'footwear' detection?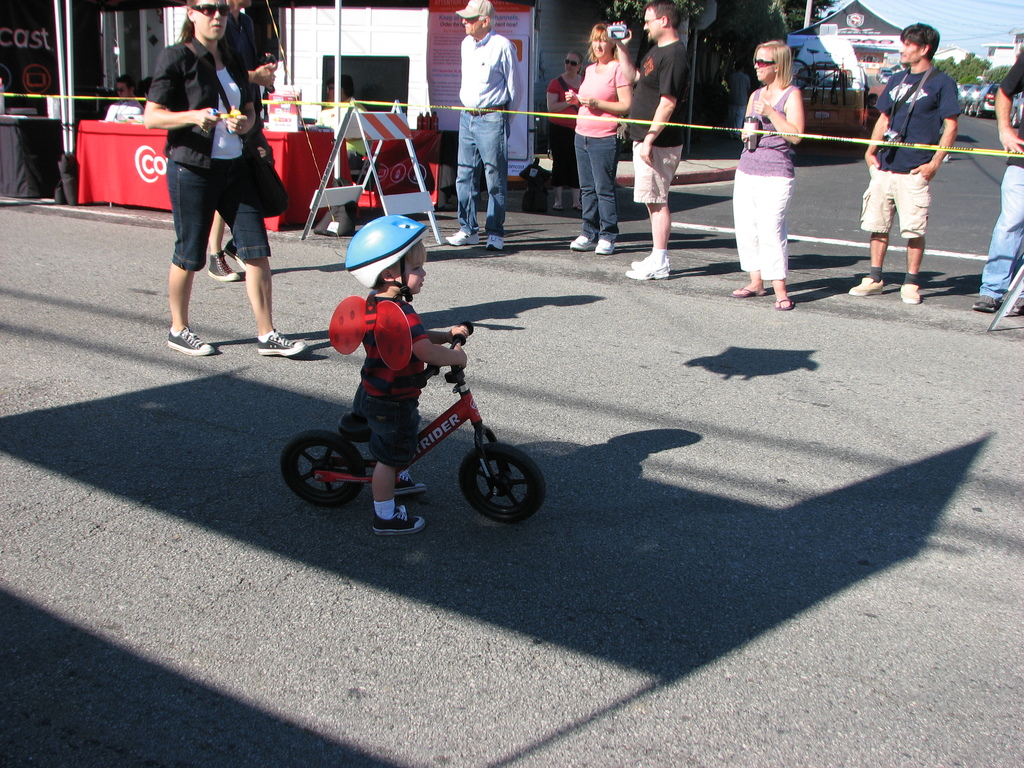
(x1=254, y1=325, x2=310, y2=358)
